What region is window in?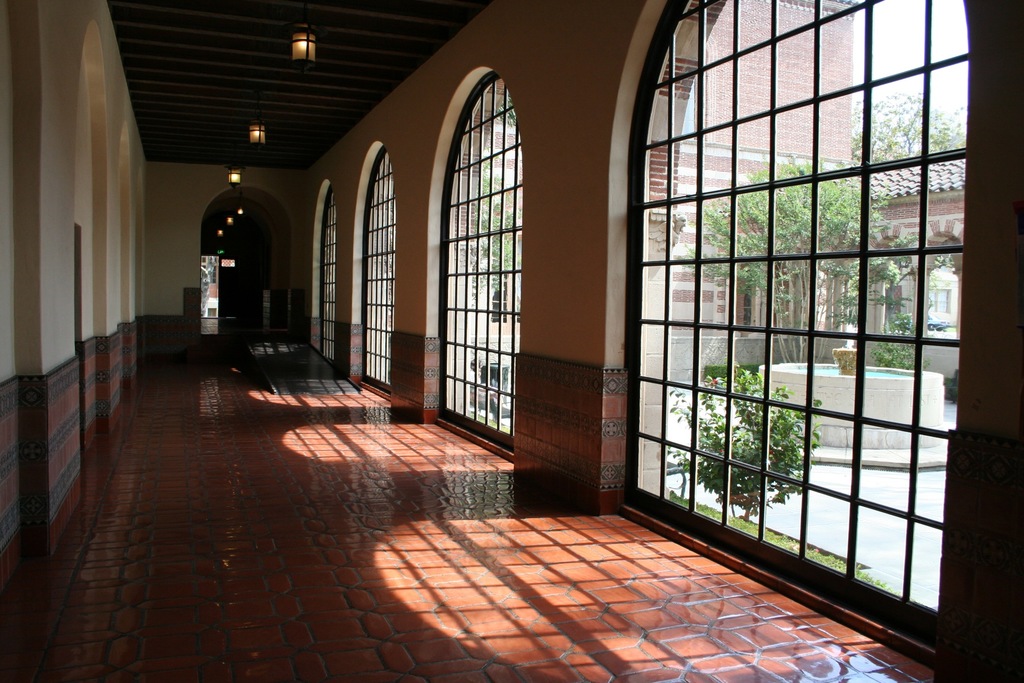
<box>609,0,972,621</box>.
